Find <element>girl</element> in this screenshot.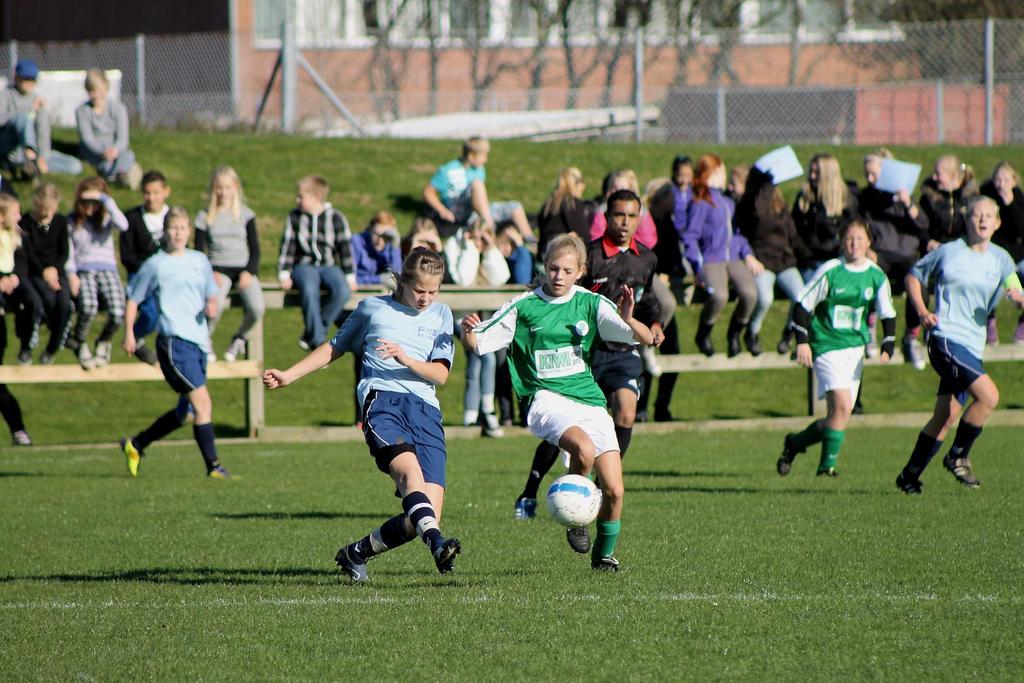
The bounding box for <element>girl</element> is 790, 155, 858, 285.
